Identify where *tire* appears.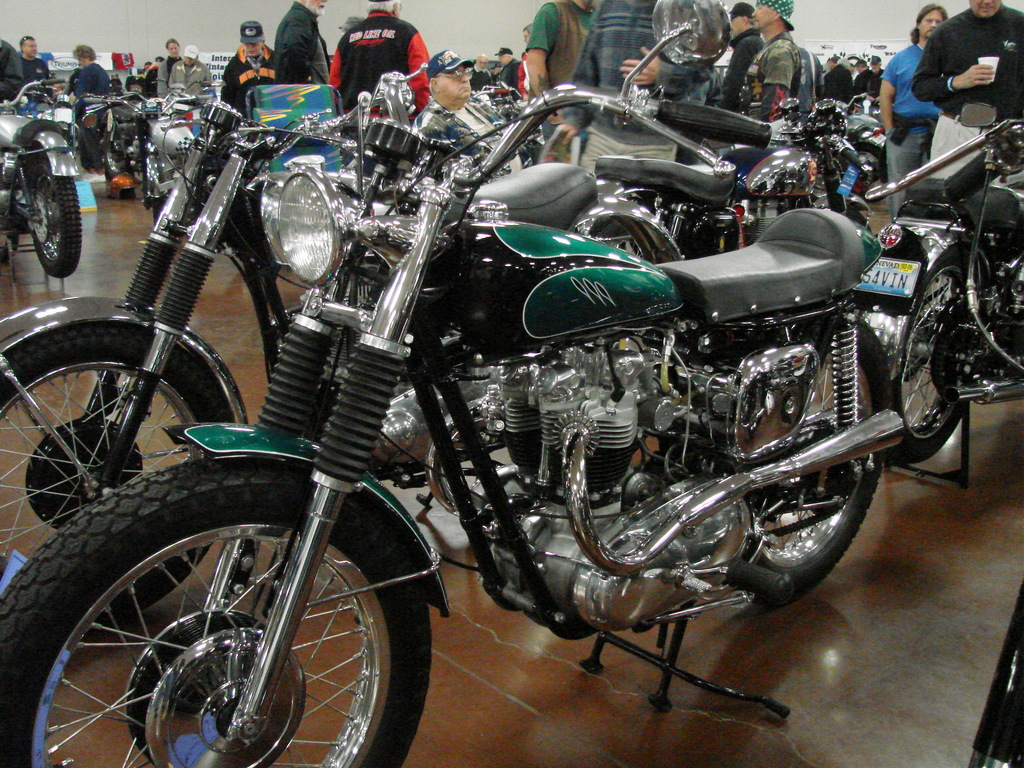
Appears at 27, 429, 428, 767.
